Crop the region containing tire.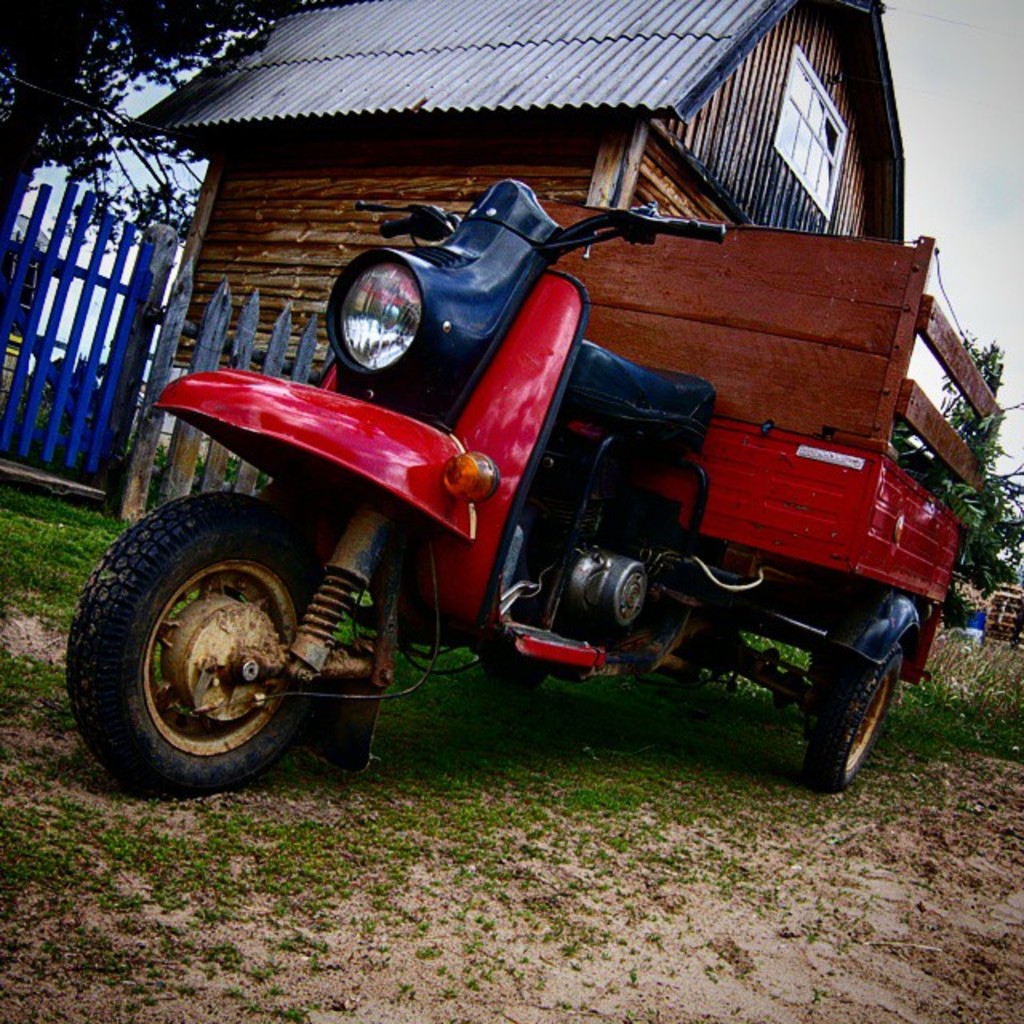
Crop region: rect(66, 488, 326, 794).
